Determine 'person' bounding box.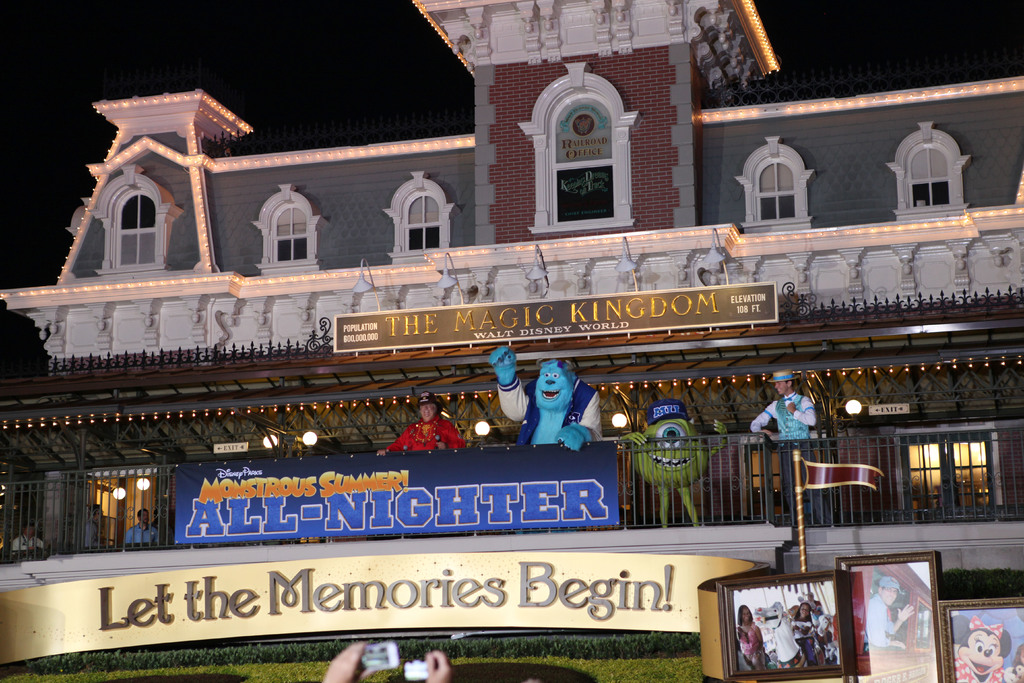
Determined: rect(376, 392, 467, 452).
